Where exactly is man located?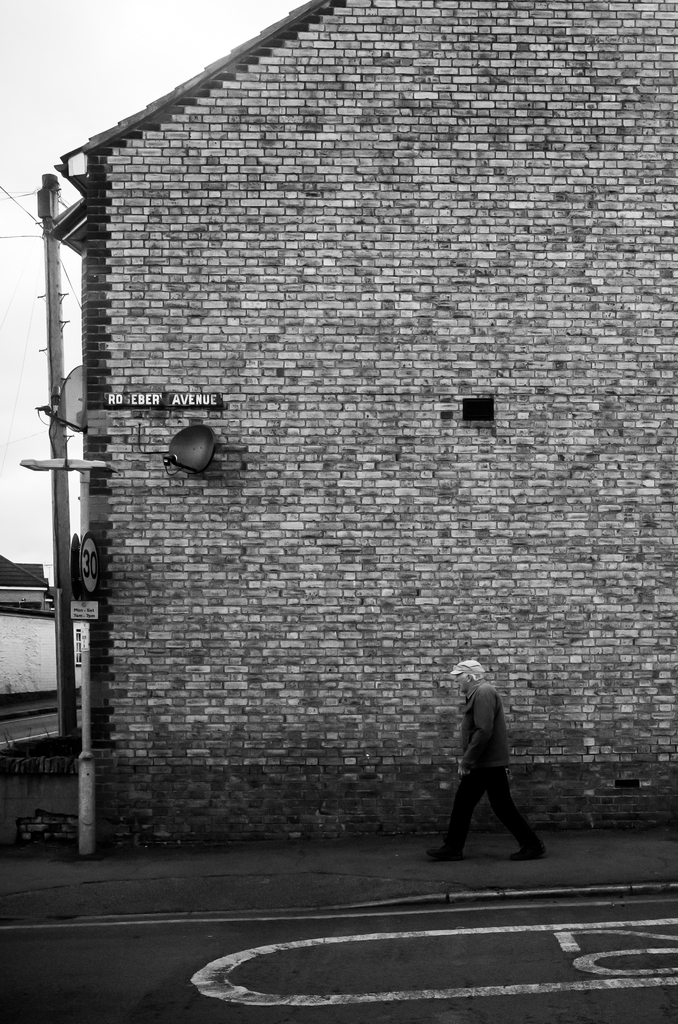
Its bounding box is detection(417, 654, 545, 864).
